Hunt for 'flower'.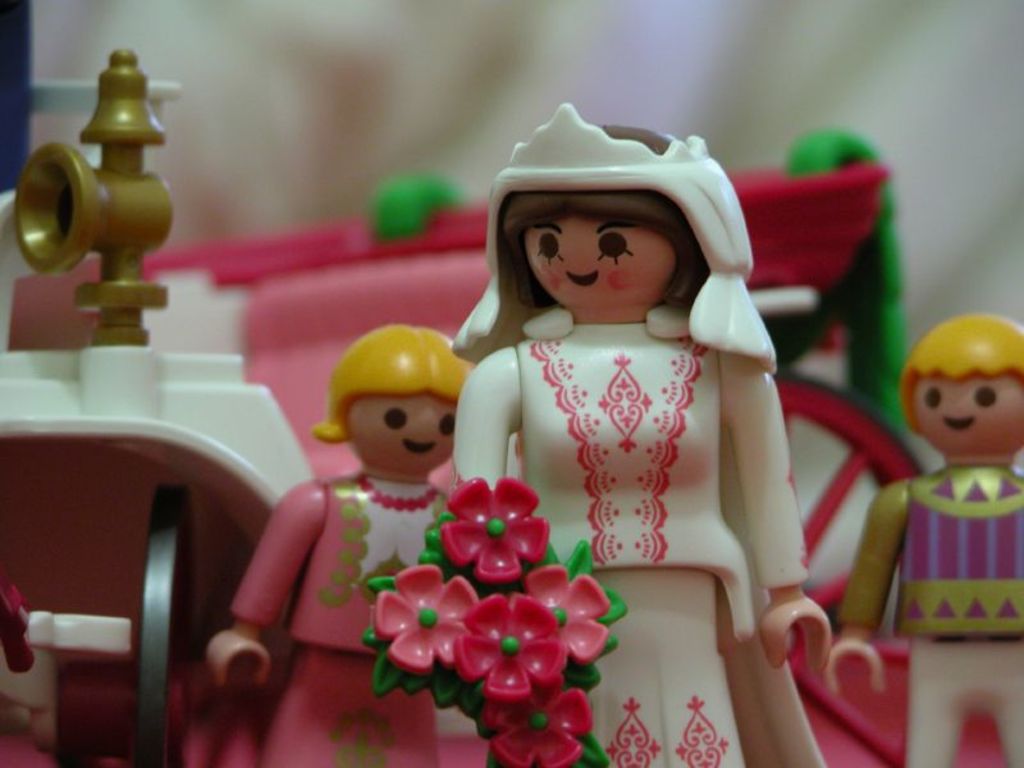
Hunted down at [366,556,490,675].
